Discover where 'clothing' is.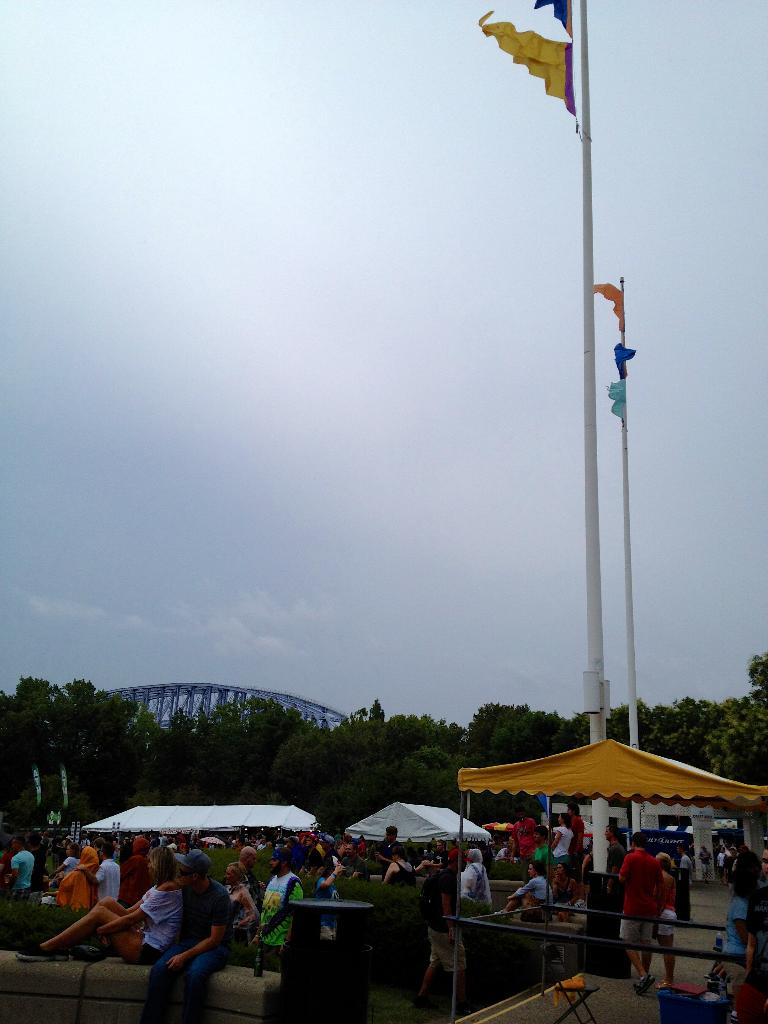
Discovered at 467/863/497/916.
